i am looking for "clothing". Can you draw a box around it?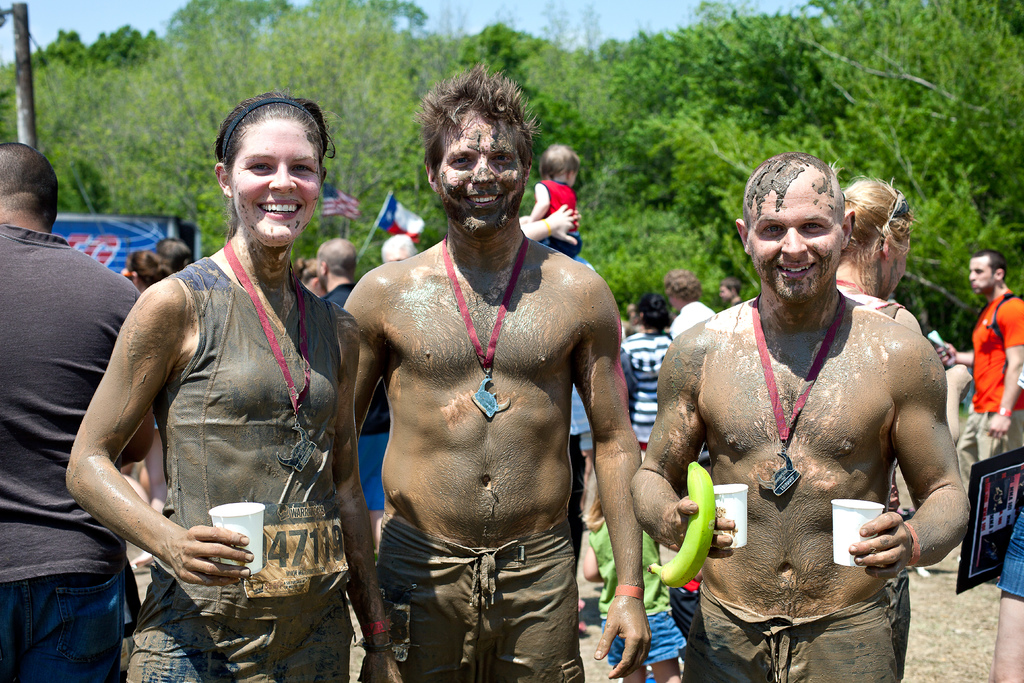
Sure, the bounding box is locate(570, 382, 592, 547).
